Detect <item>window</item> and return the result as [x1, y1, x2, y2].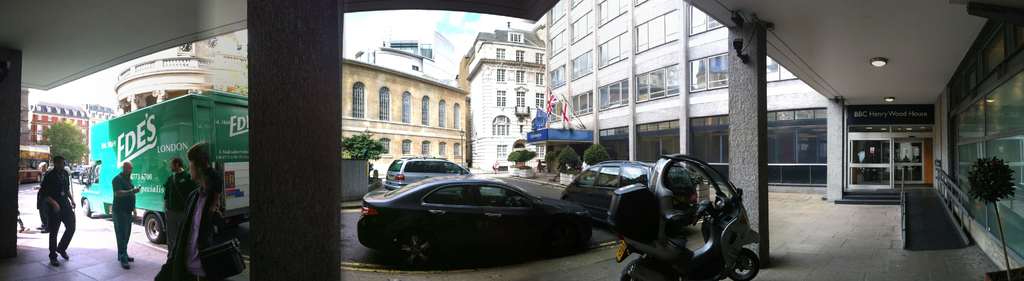
[437, 99, 448, 127].
